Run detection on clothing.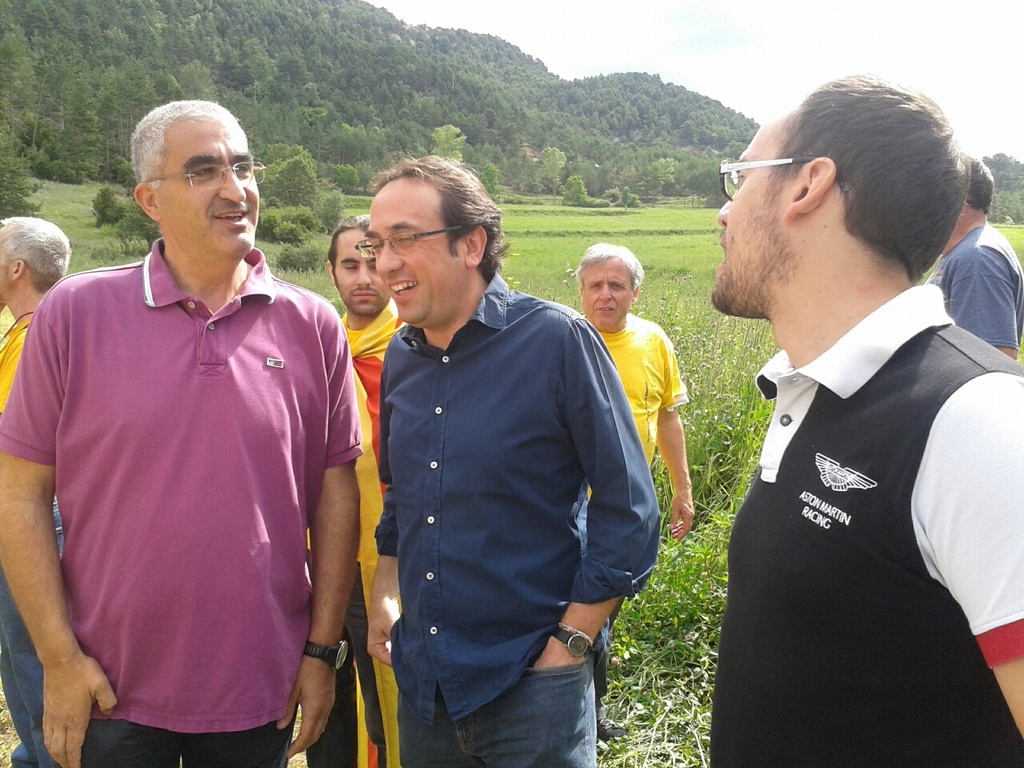
Result: bbox=[0, 309, 63, 767].
